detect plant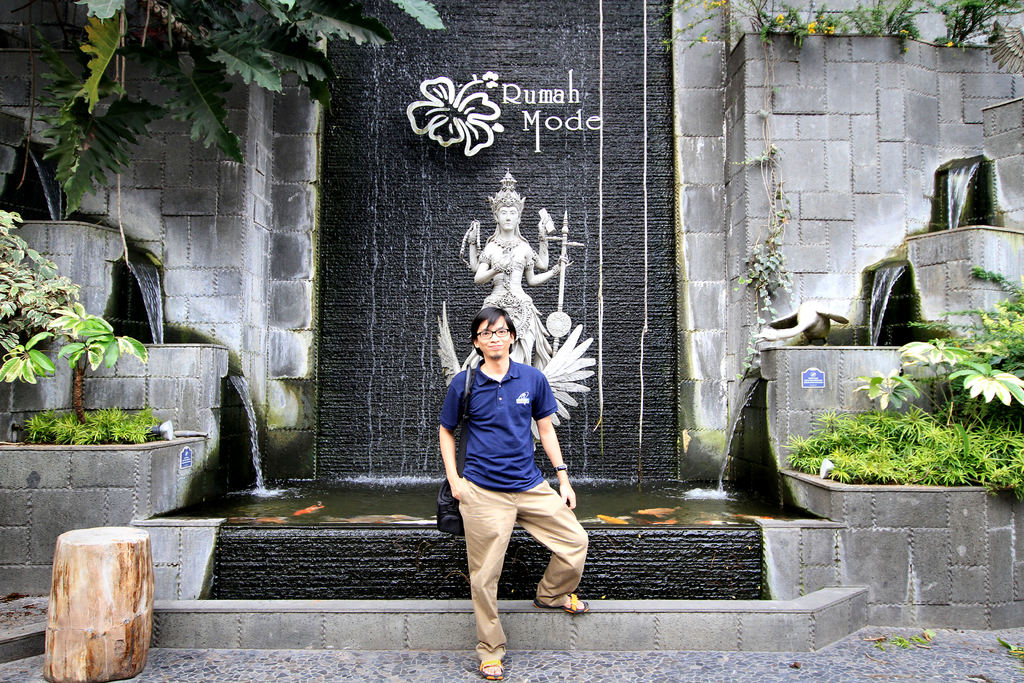
(left=774, top=403, right=1023, bottom=506)
